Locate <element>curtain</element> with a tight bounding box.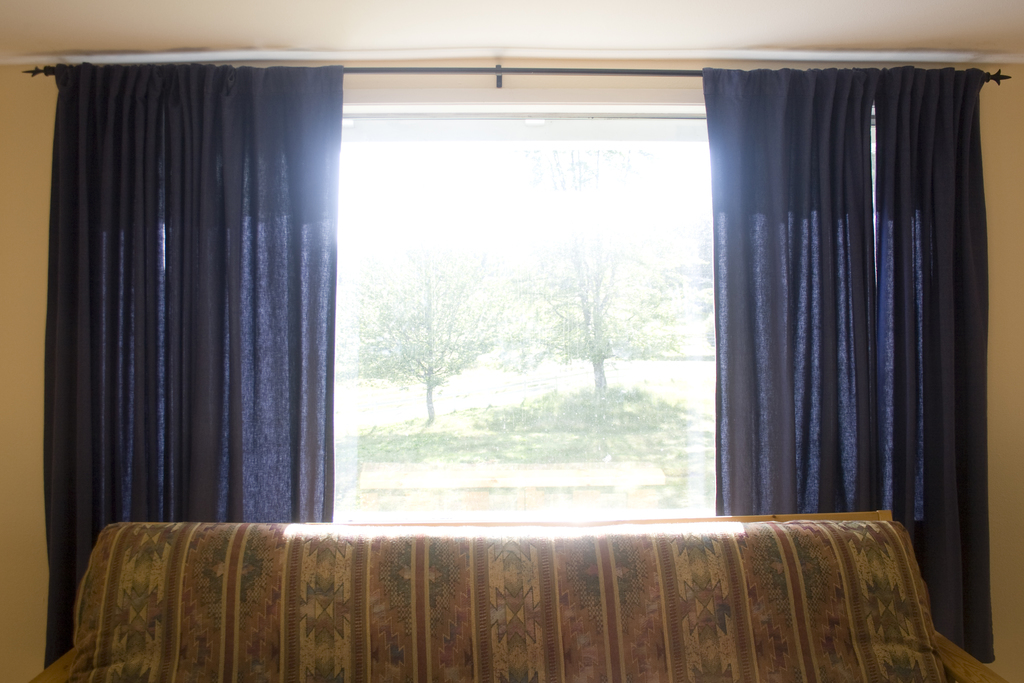
(x1=704, y1=68, x2=999, y2=663).
